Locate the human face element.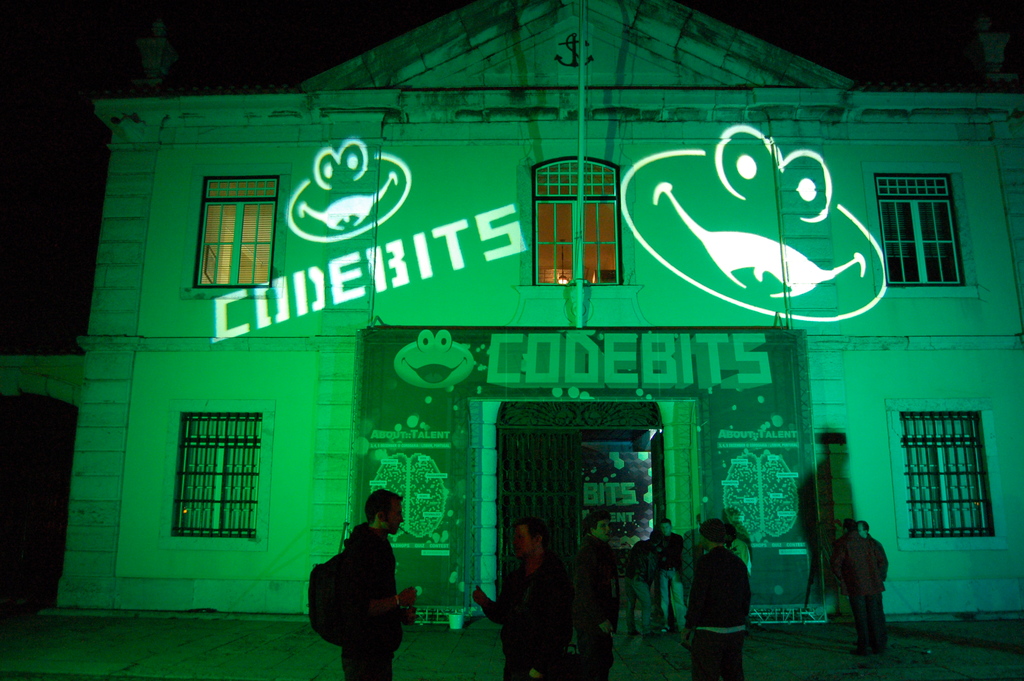
Element bbox: {"left": 657, "top": 525, "right": 671, "bottom": 538}.
